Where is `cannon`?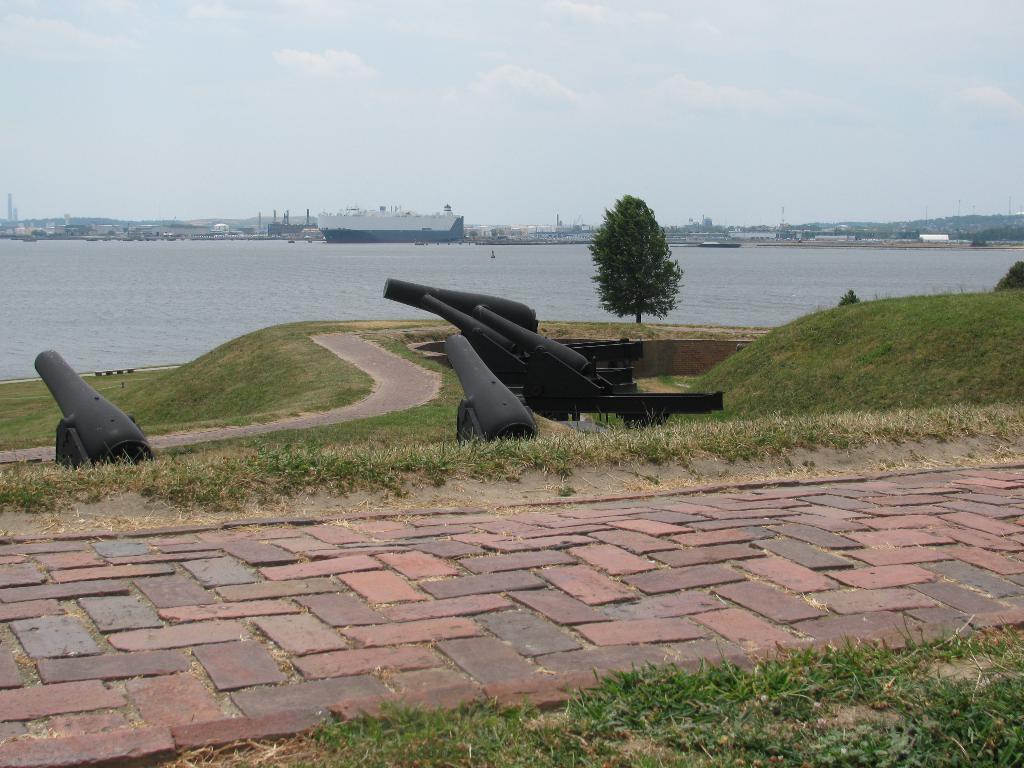
crop(440, 333, 538, 442).
